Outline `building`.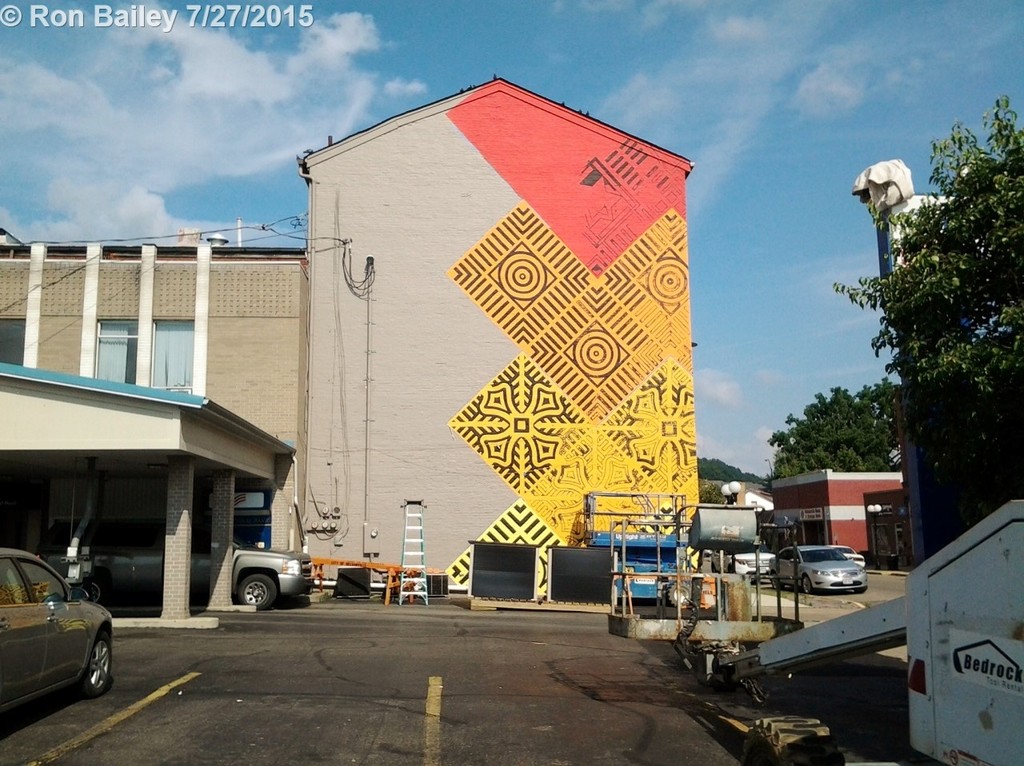
Outline: {"left": 0, "top": 78, "right": 699, "bottom": 629}.
